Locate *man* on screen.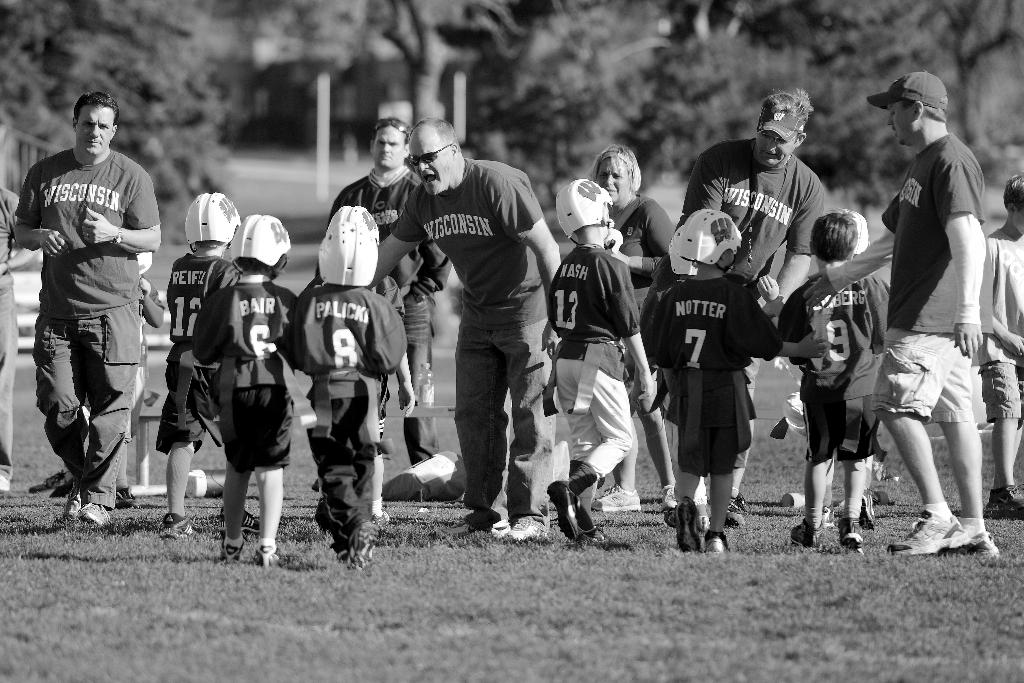
On screen at <region>676, 88, 826, 522</region>.
